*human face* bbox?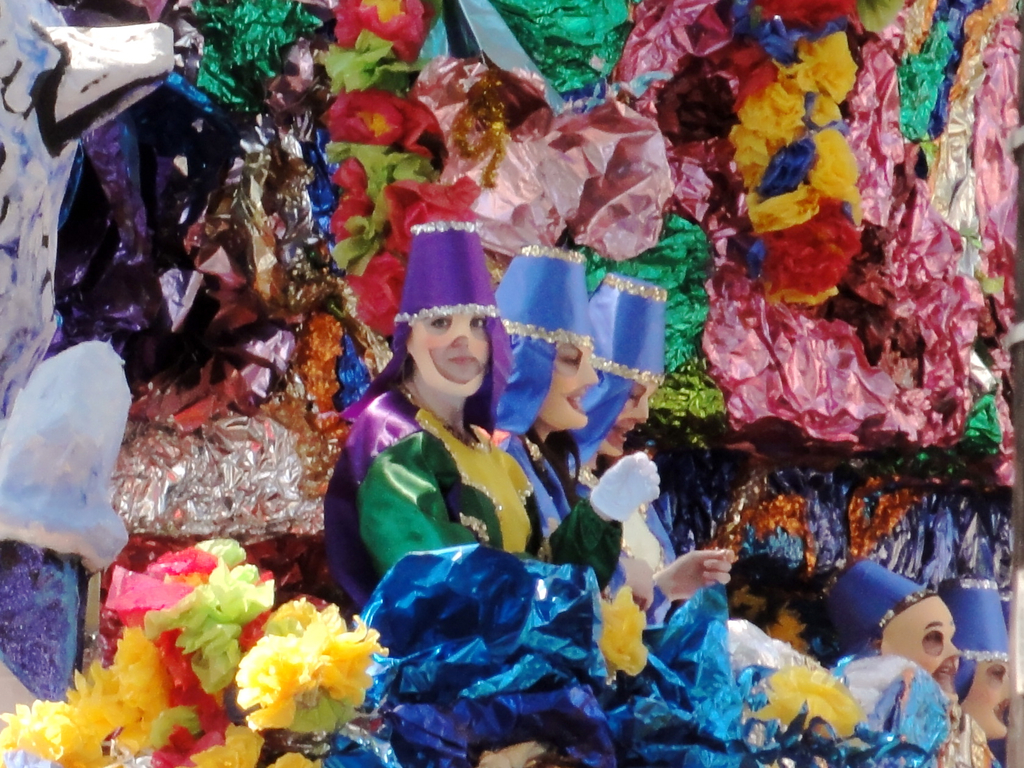
(422, 311, 492, 374)
